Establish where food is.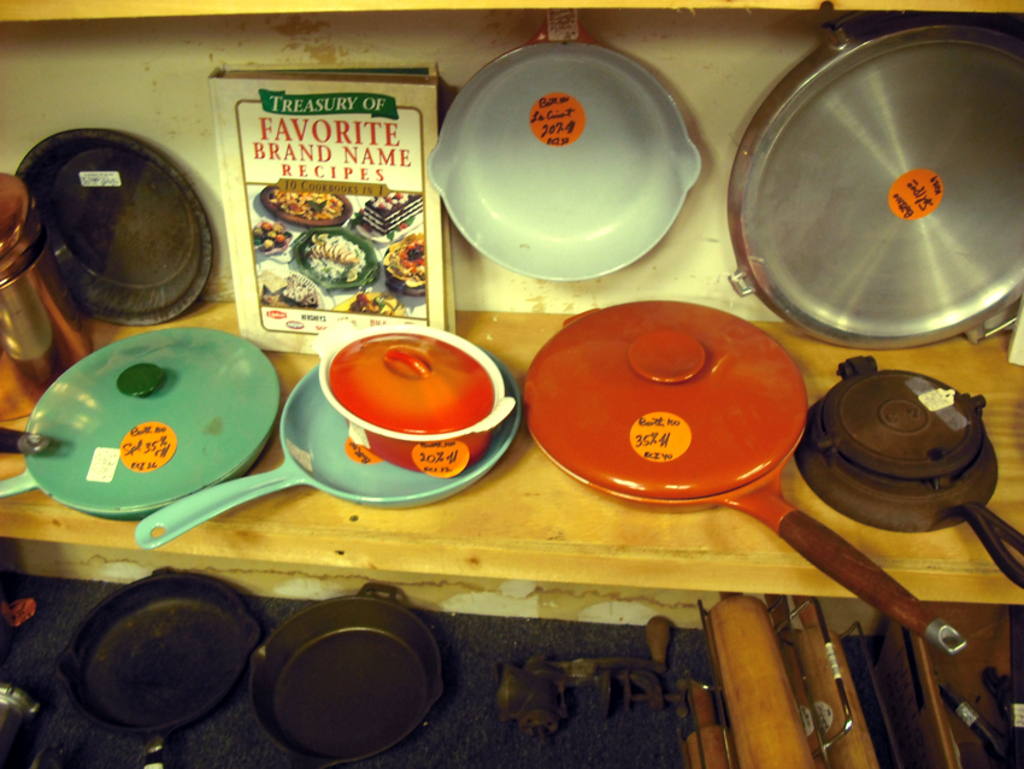
Established at region(358, 193, 423, 231).
